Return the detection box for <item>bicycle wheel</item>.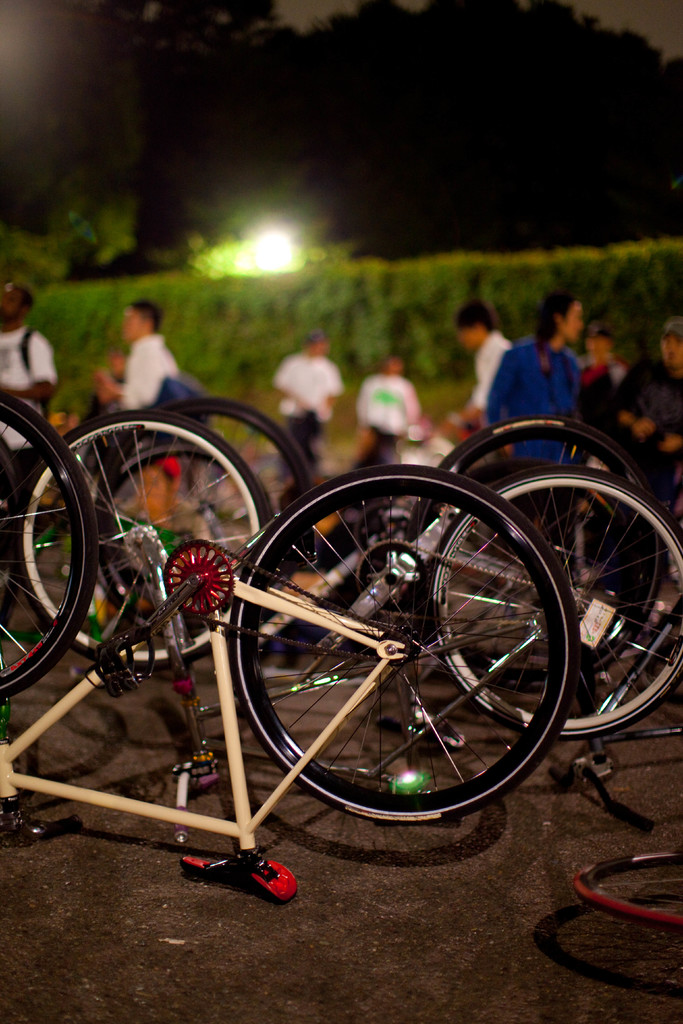
4/414/267/682.
